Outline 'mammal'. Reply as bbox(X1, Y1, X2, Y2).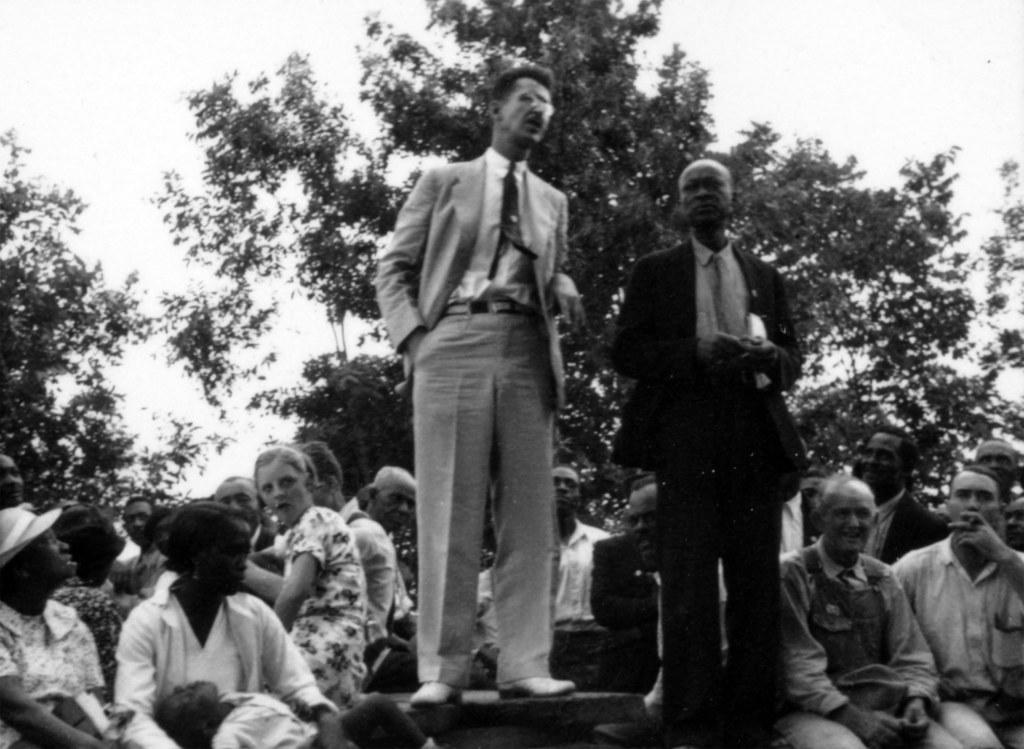
bbox(159, 673, 442, 748).
